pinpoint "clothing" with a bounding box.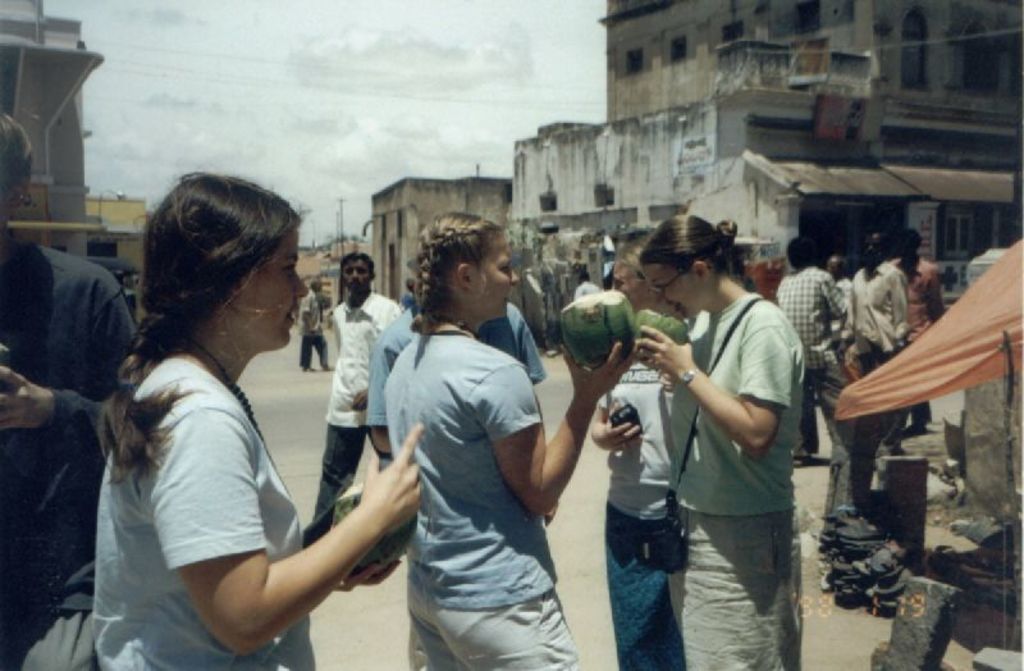
(293, 286, 332, 368).
